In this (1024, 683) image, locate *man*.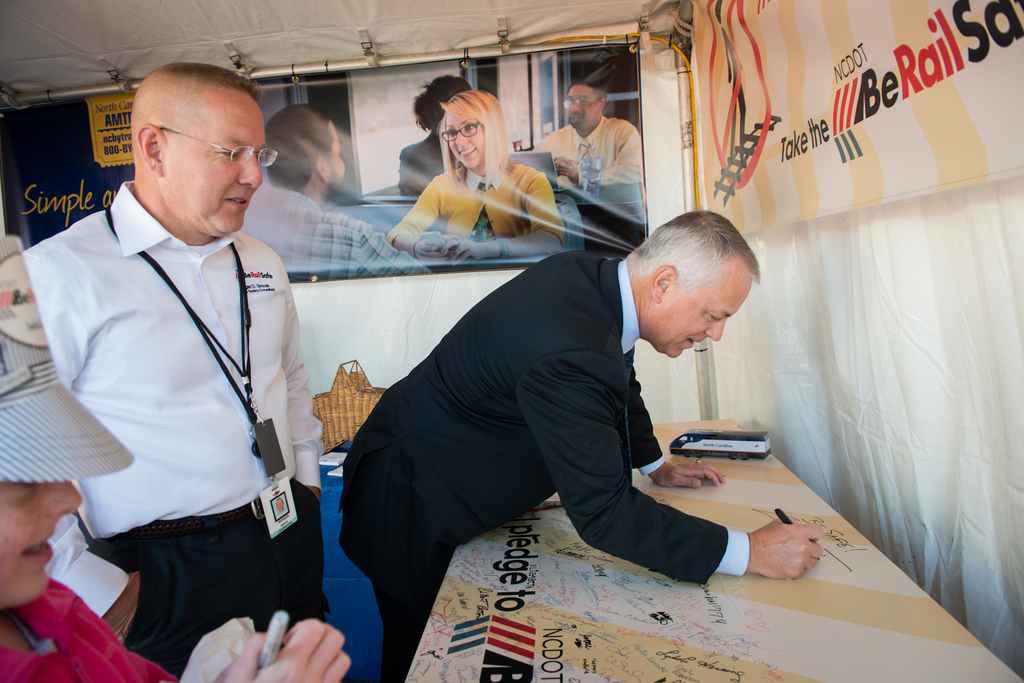
Bounding box: x1=30 y1=52 x2=353 y2=670.
